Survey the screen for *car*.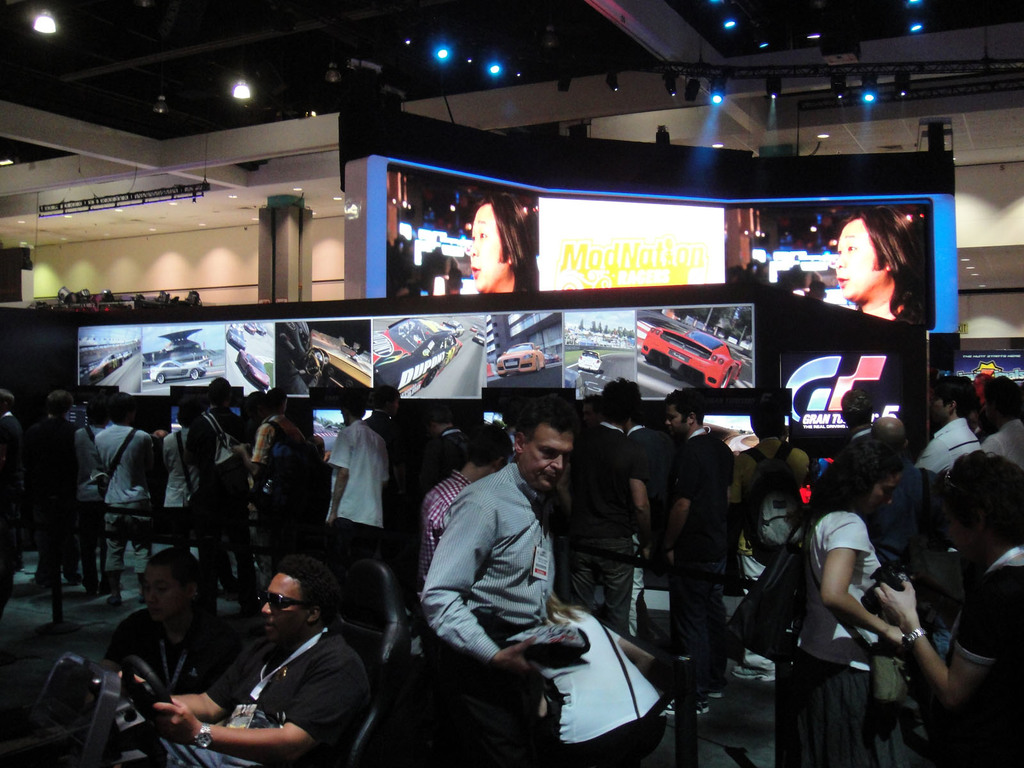
Survey found: {"left": 643, "top": 324, "right": 741, "bottom": 391}.
